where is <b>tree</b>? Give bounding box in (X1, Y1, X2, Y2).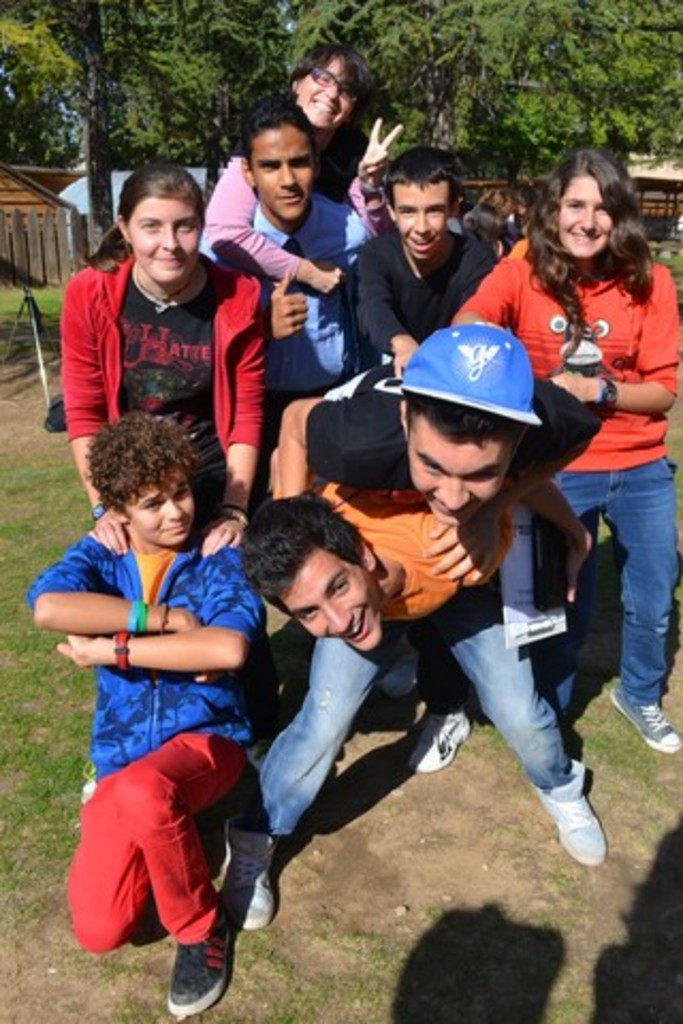
(0, 0, 79, 171).
